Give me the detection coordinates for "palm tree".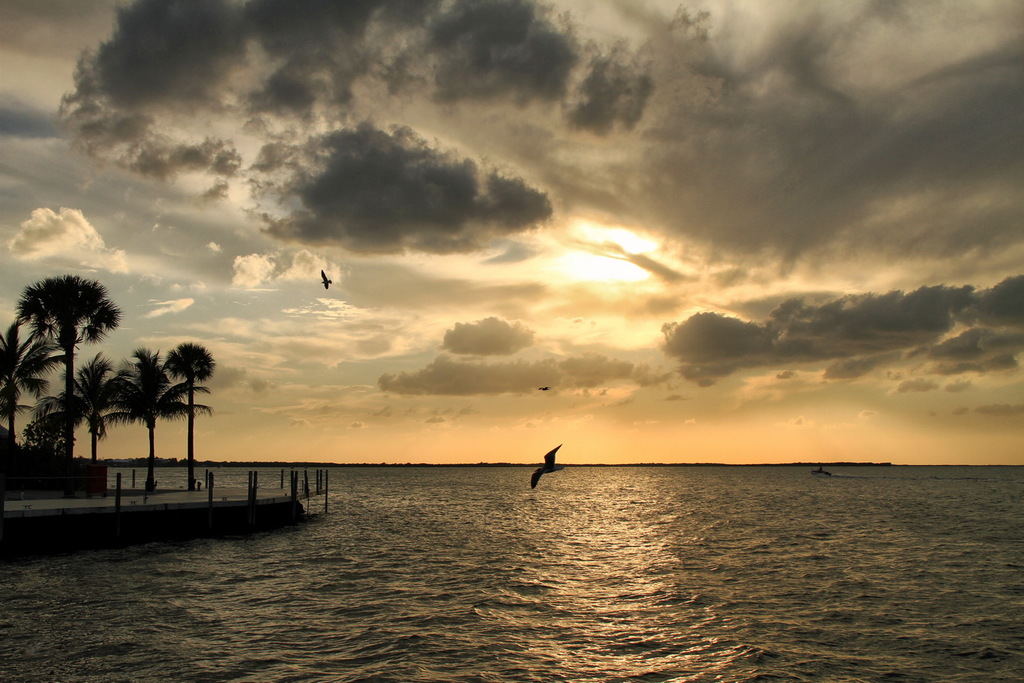
[104, 342, 203, 489].
